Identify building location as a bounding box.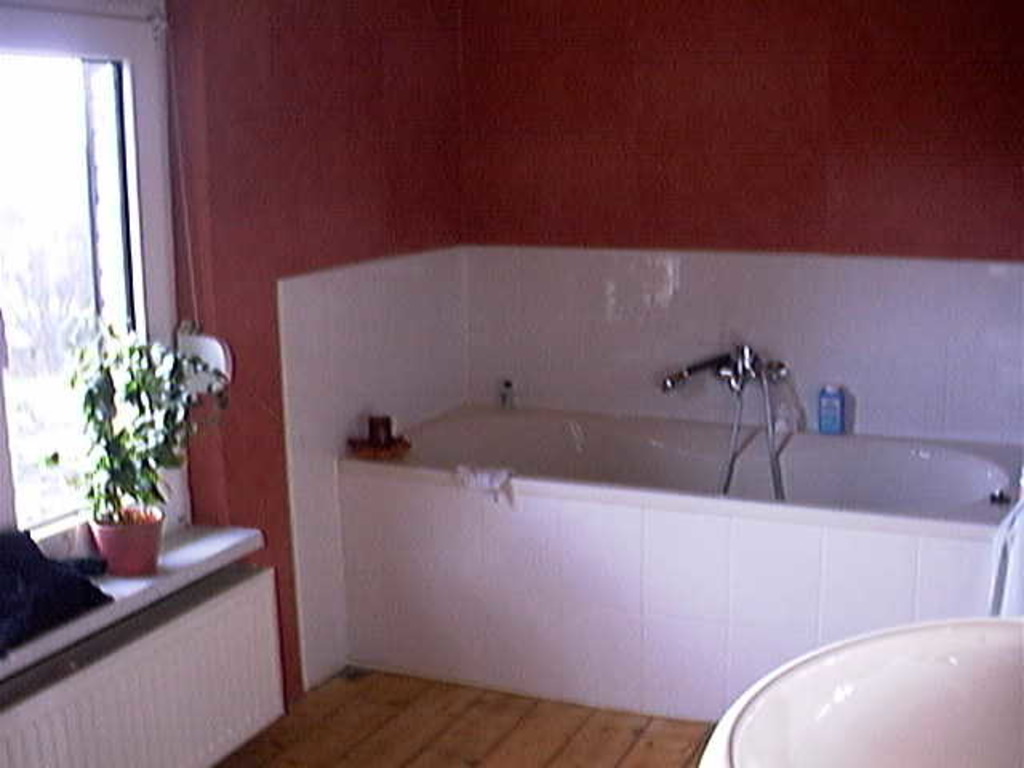
x1=0, y1=0, x2=1022, y2=766.
